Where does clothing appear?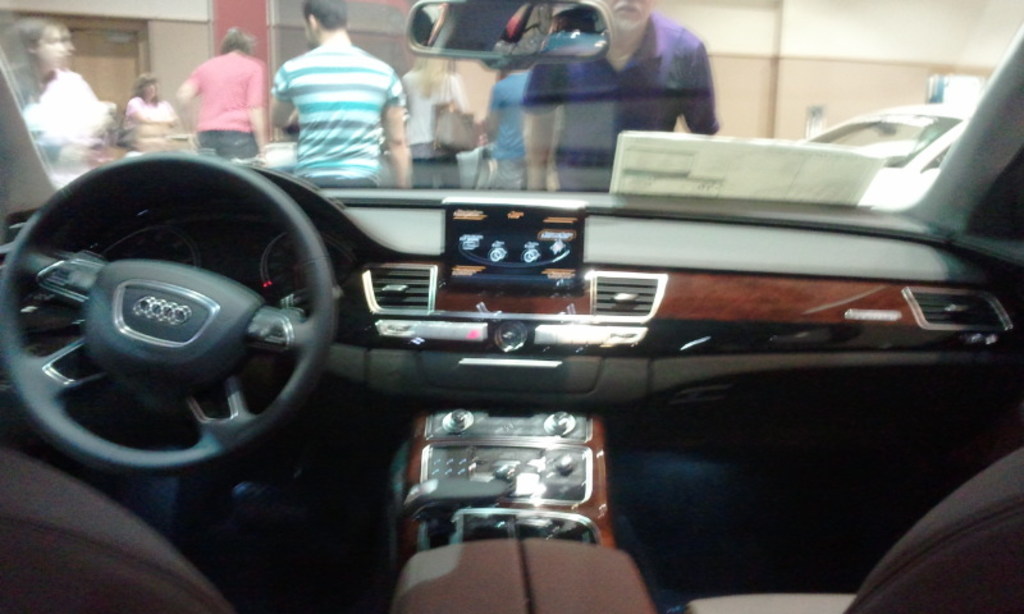
Appears at {"left": 399, "top": 74, "right": 466, "bottom": 191}.
